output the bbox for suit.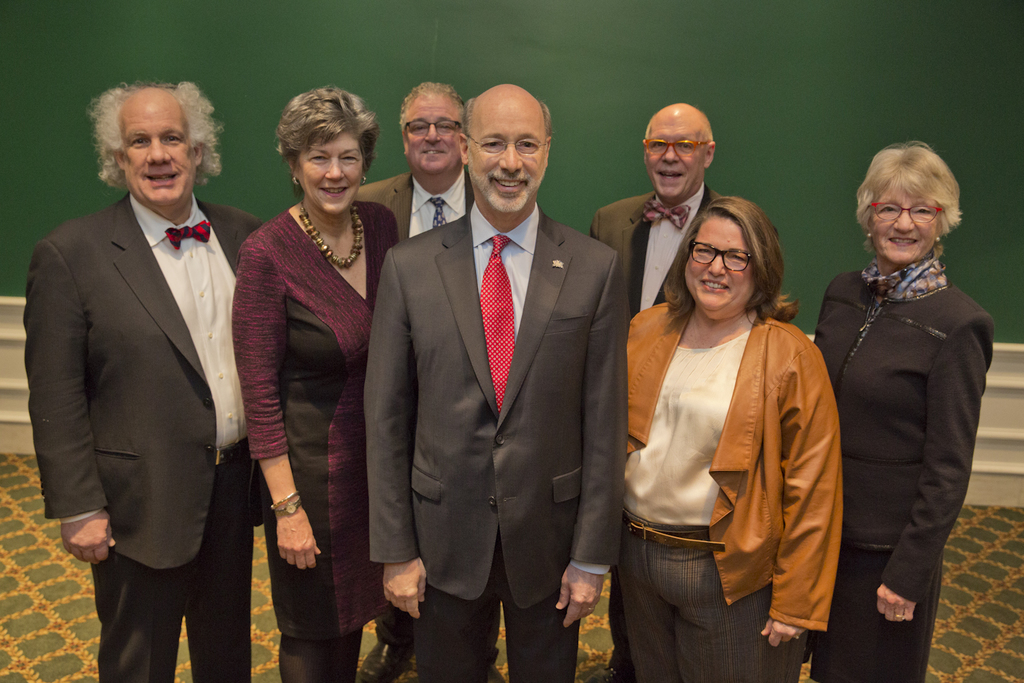
[587,187,728,682].
